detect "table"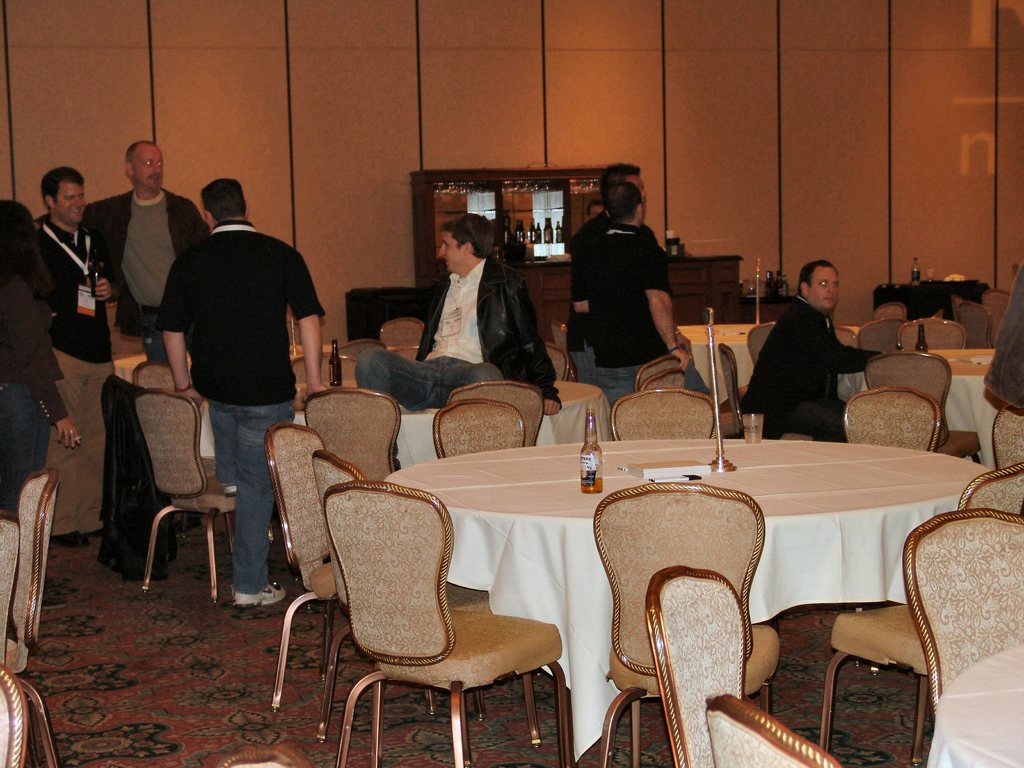
region(328, 429, 980, 748)
